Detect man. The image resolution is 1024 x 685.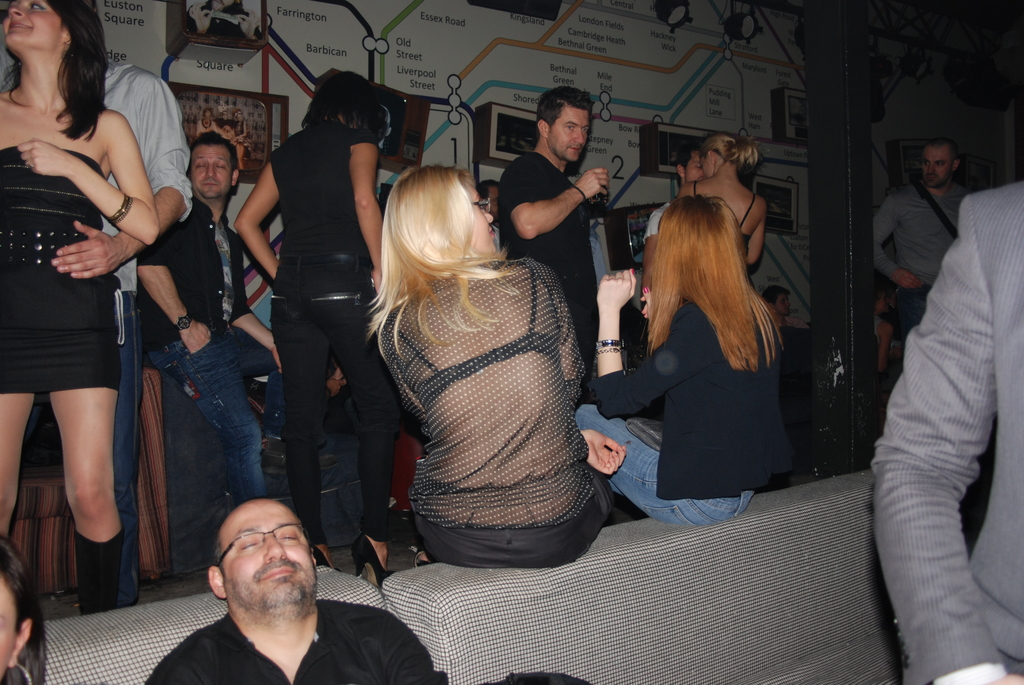
<bbox>0, 565, 31, 684</bbox>.
